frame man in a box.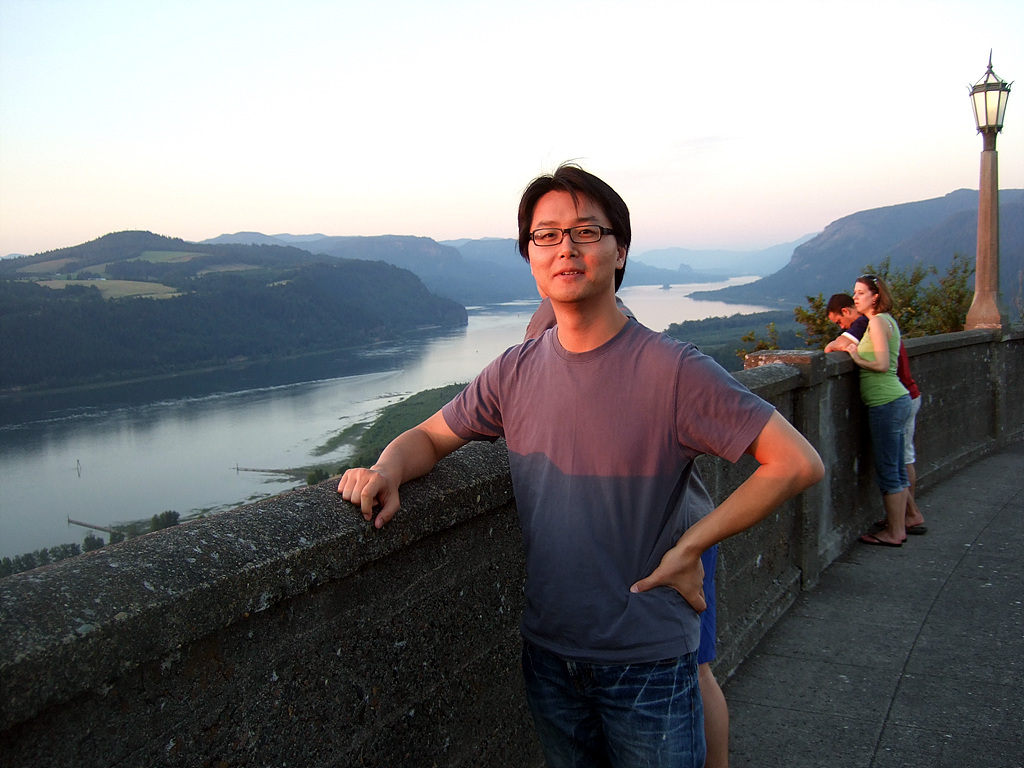
detection(825, 291, 922, 537).
